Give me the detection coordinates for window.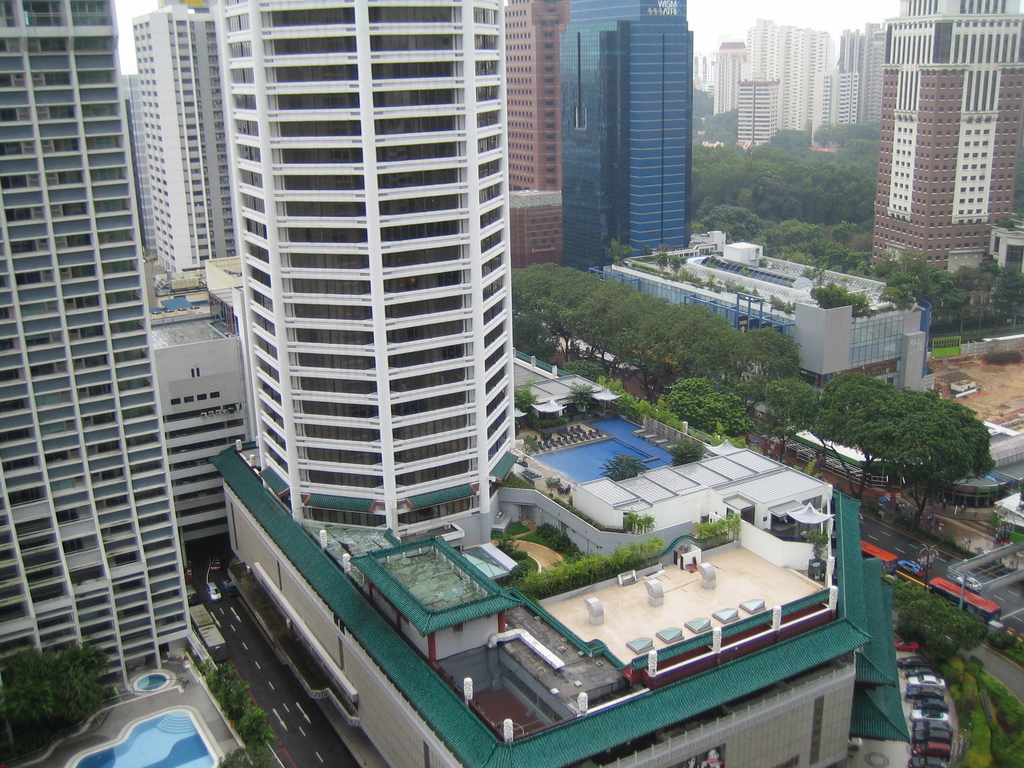
<bbox>244, 257, 271, 289</bbox>.
